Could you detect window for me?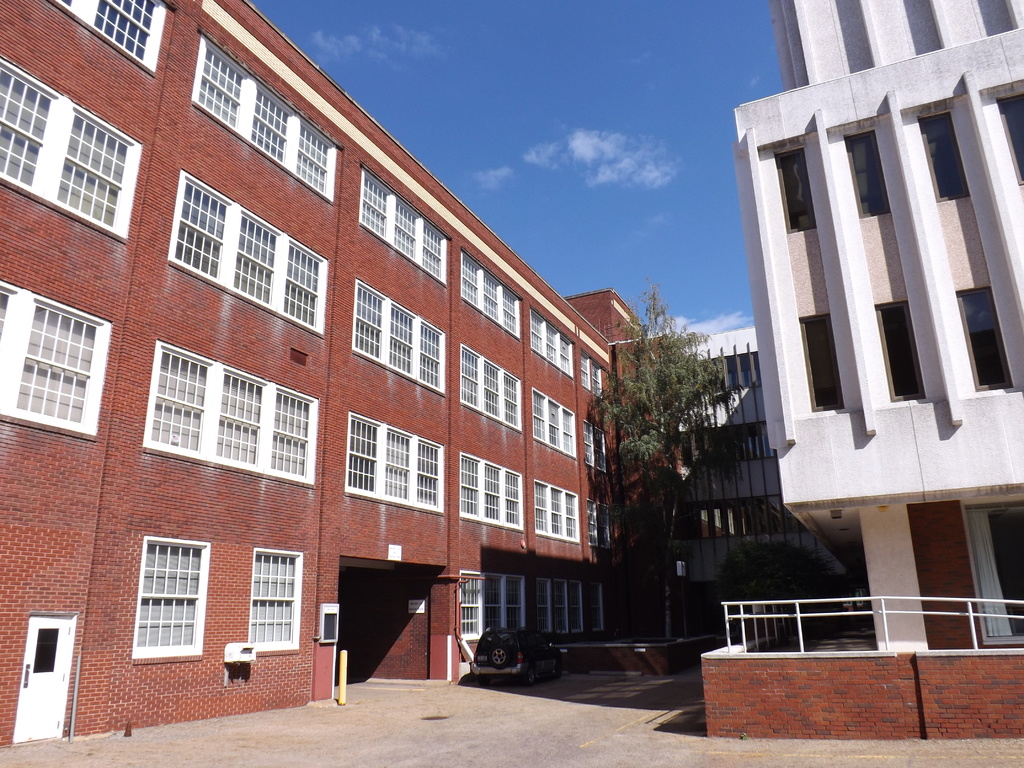
Detection result: [358,276,456,390].
